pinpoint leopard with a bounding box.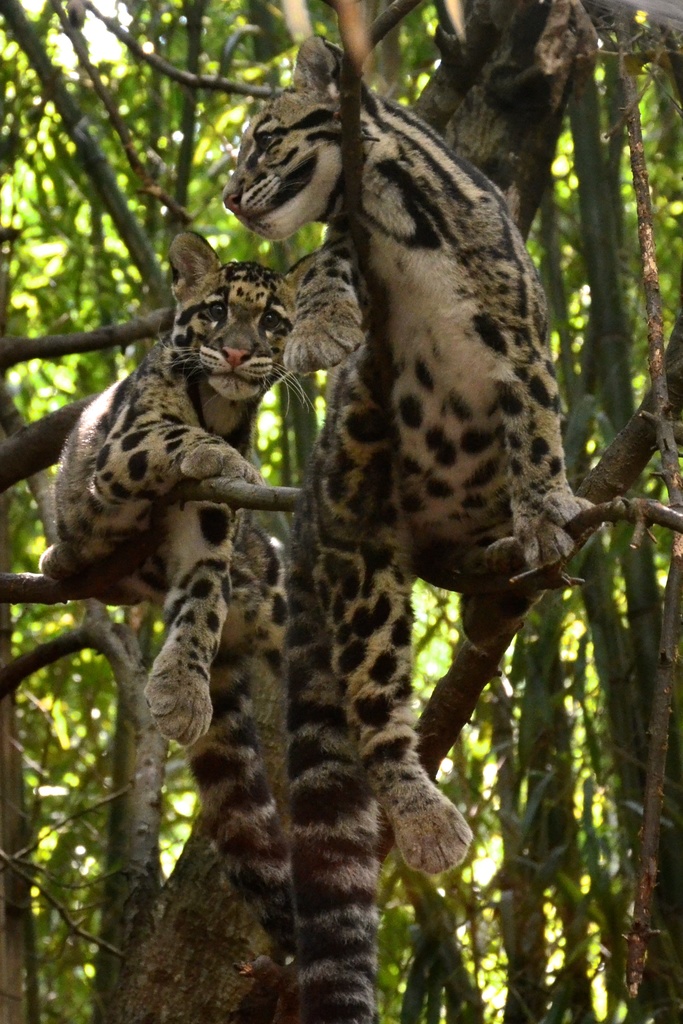
detection(63, 234, 333, 918).
